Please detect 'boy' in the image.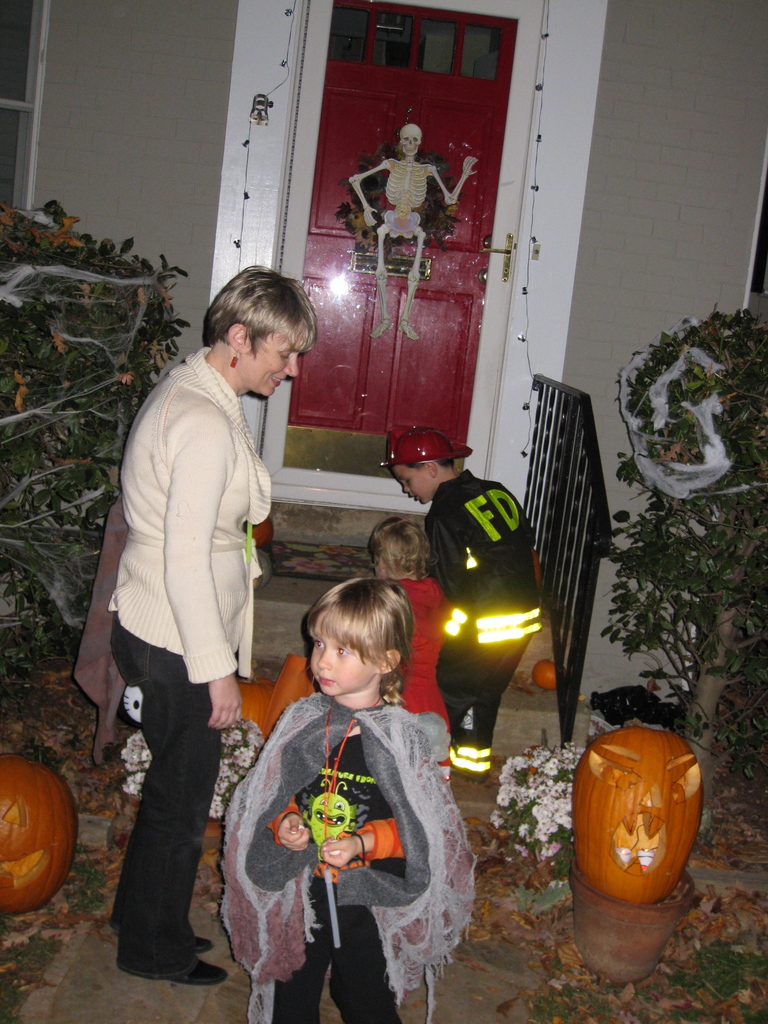
[170,502,456,989].
